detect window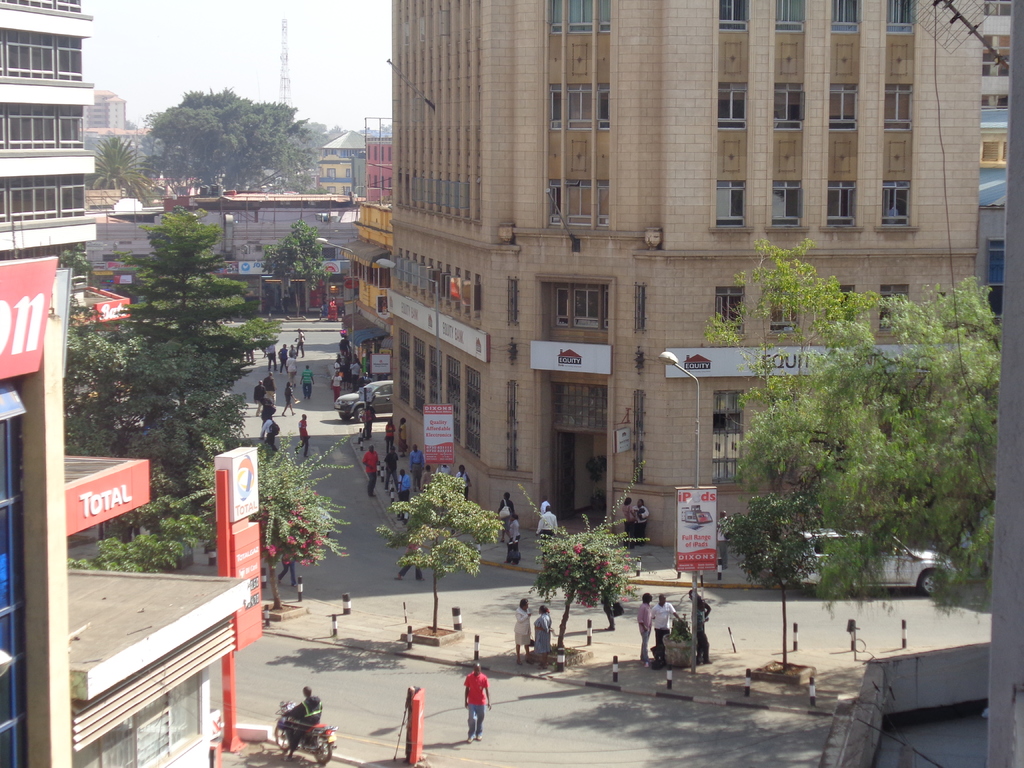
pyautogui.locateOnScreen(769, 0, 809, 36)
